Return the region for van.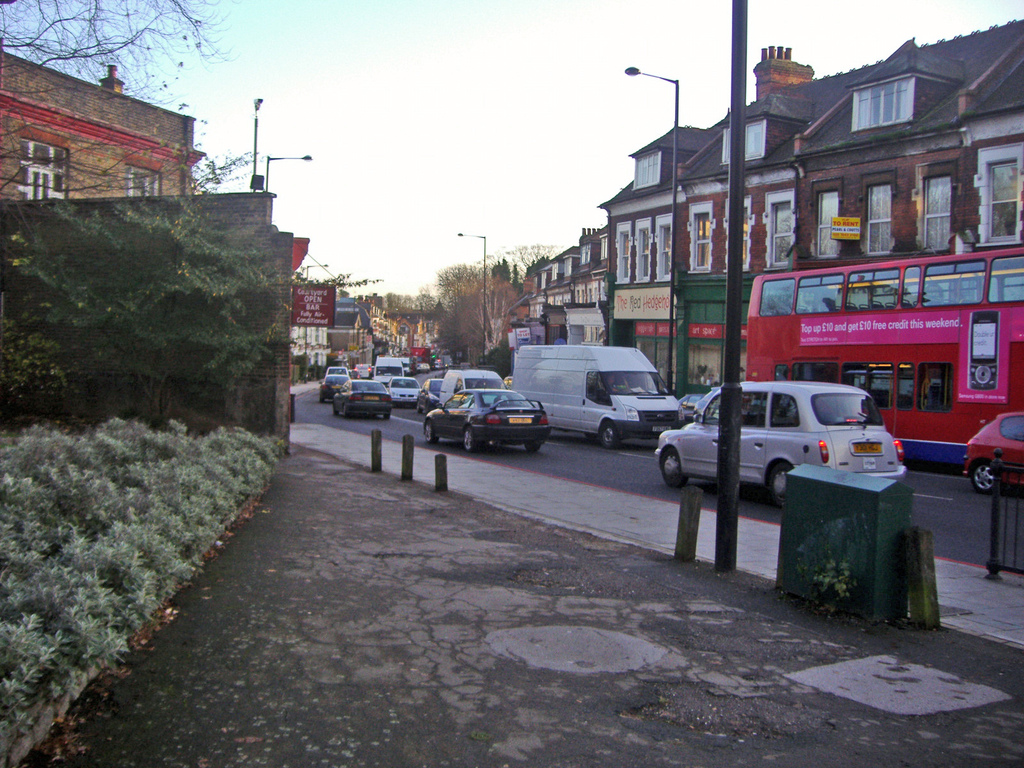
(374, 353, 406, 385).
